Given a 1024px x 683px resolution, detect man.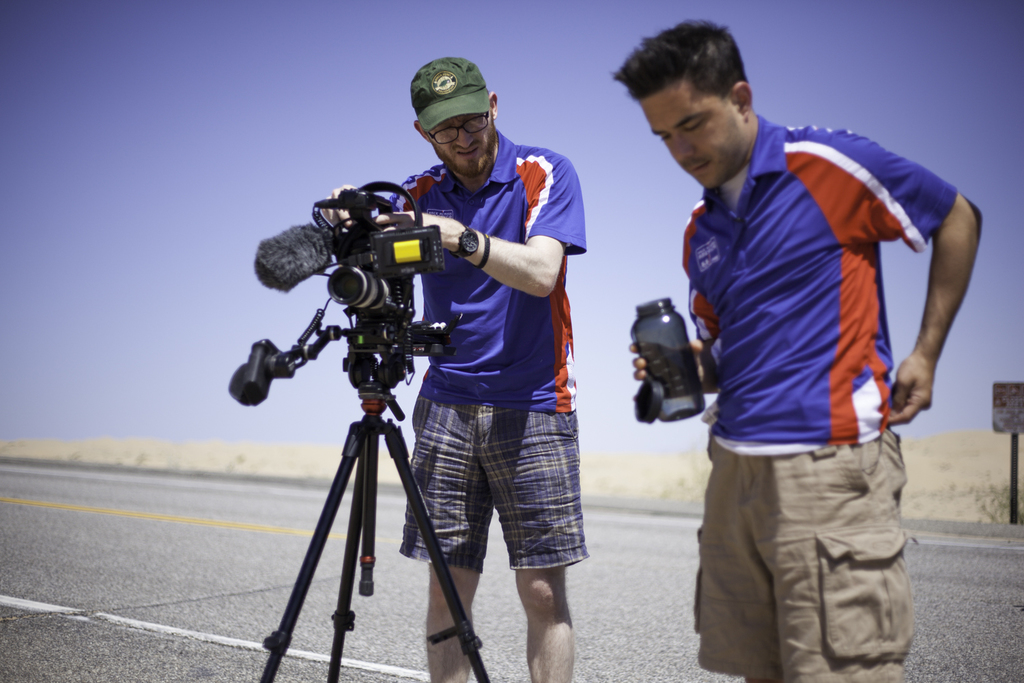
<region>321, 57, 582, 682</region>.
